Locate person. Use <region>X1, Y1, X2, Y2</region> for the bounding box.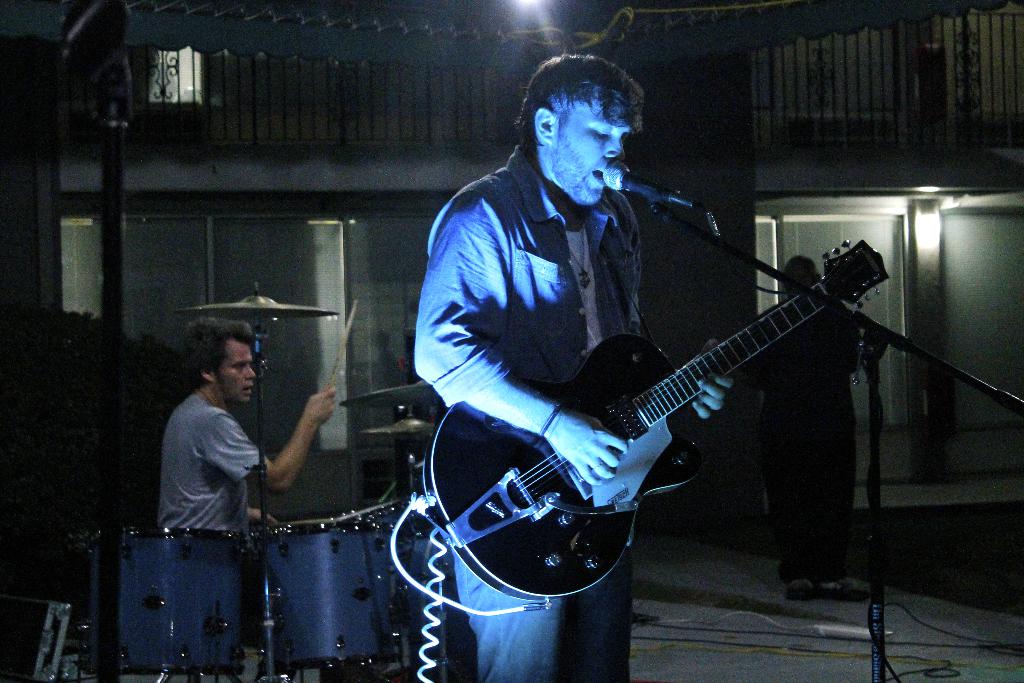
<region>156, 315, 339, 546</region>.
